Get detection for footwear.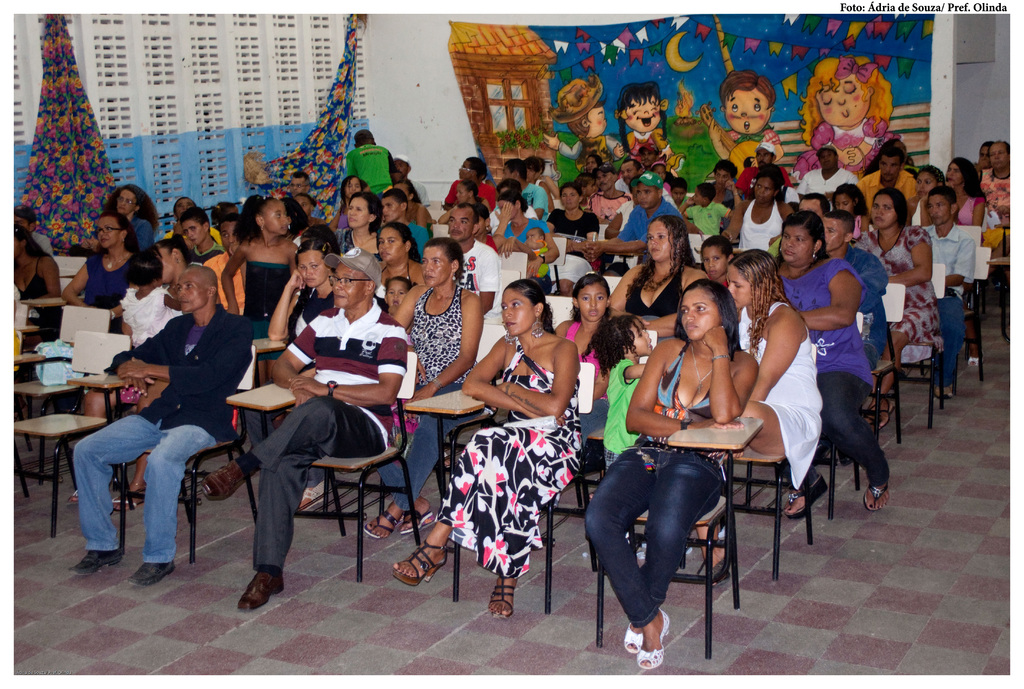
Detection: box=[782, 470, 827, 520].
